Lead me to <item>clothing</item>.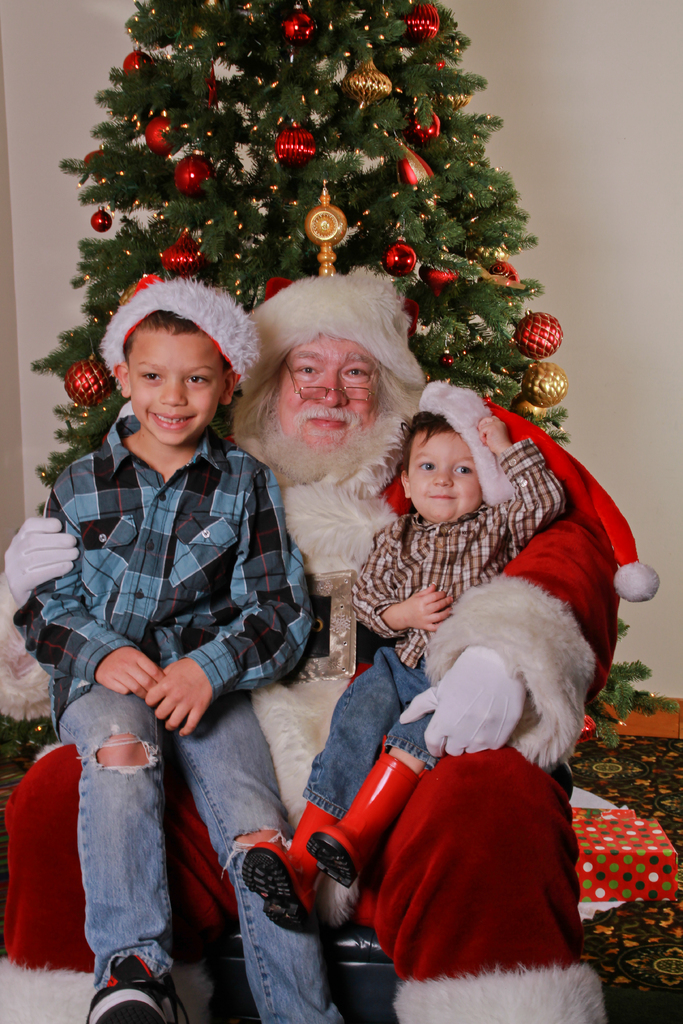
Lead to <region>53, 668, 320, 1023</region>.
